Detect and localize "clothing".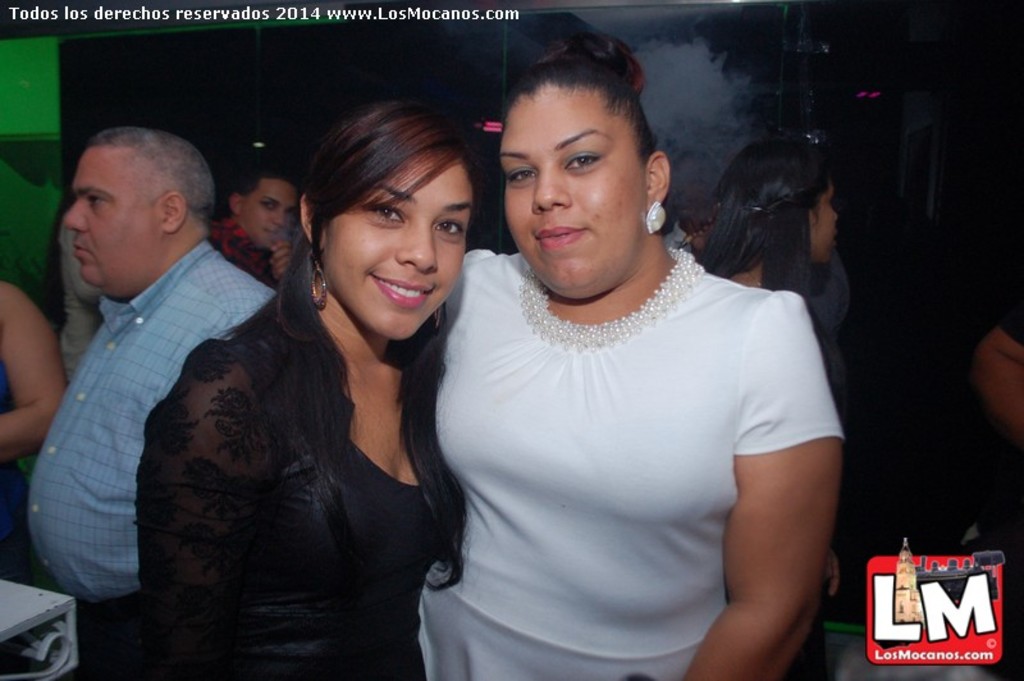
Localized at 415,215,844,667.
